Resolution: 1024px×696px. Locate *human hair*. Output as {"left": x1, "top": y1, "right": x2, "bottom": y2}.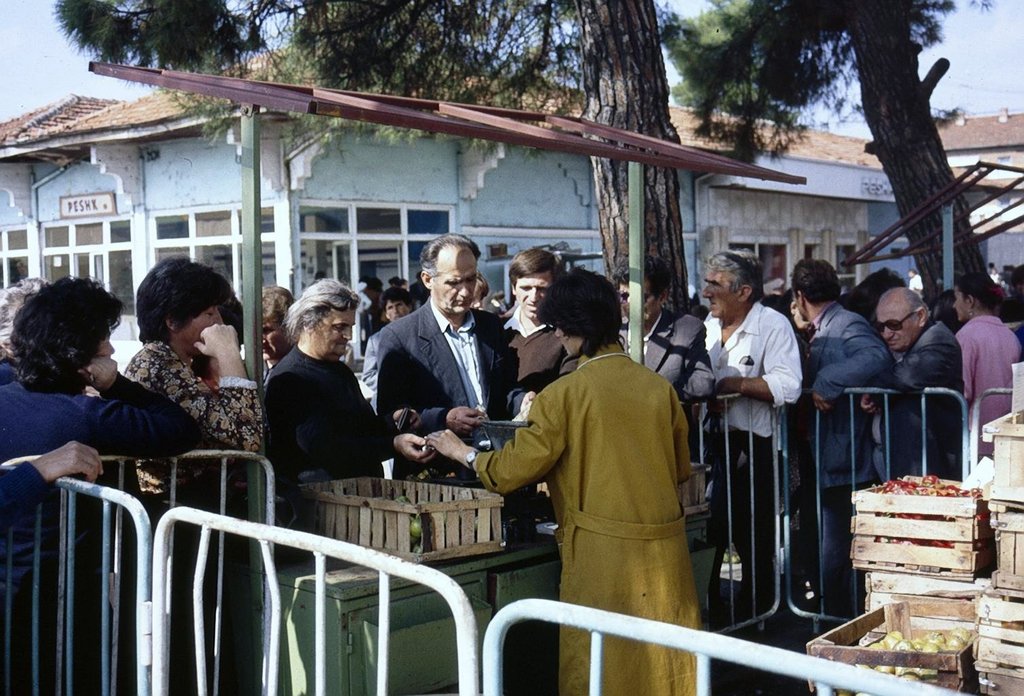
{"left": 793, "top": 256, "right": 841, "bottom": 306}.
